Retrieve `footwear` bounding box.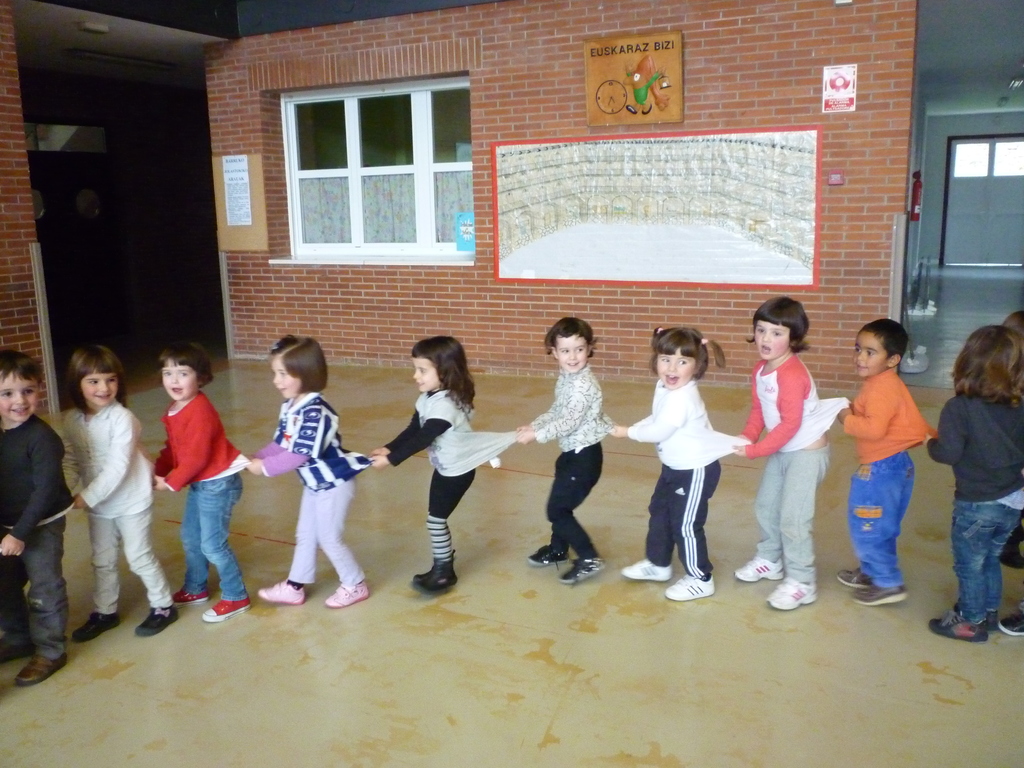
Bounding box: 556 557 604 587.
